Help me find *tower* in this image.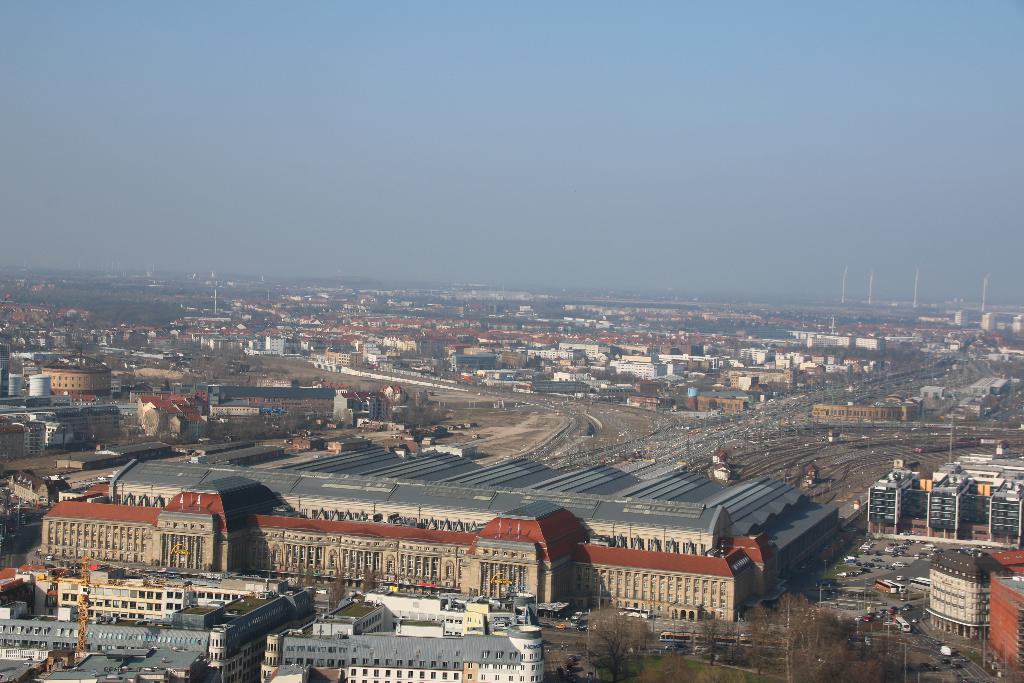
Found it: 872,472,905,533.
